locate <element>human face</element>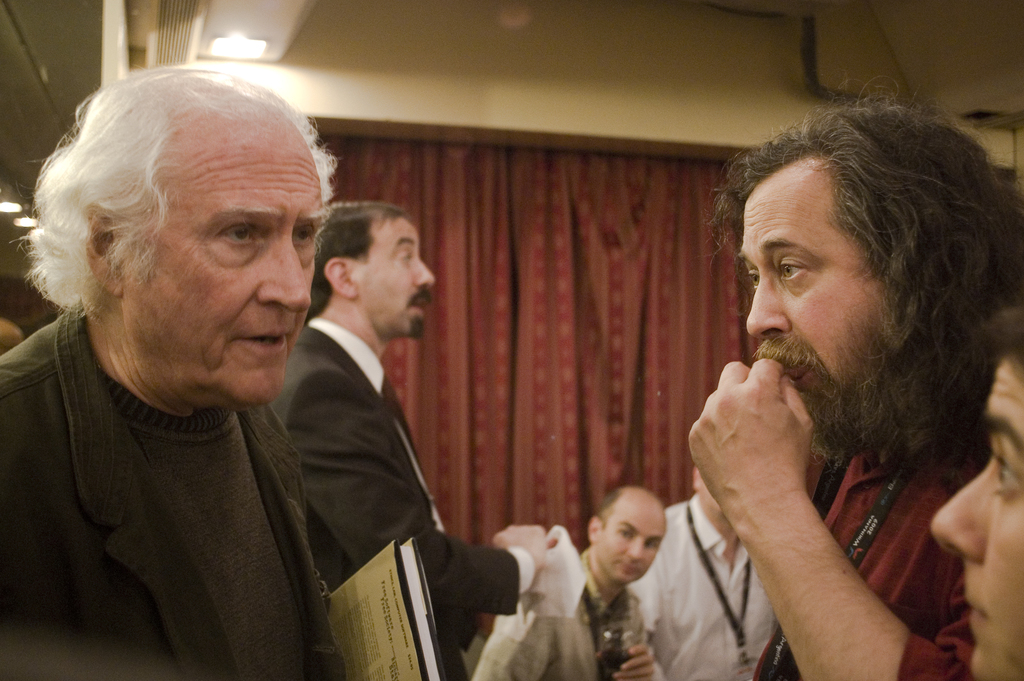
left=698, top=479, right=726, bottom=517
